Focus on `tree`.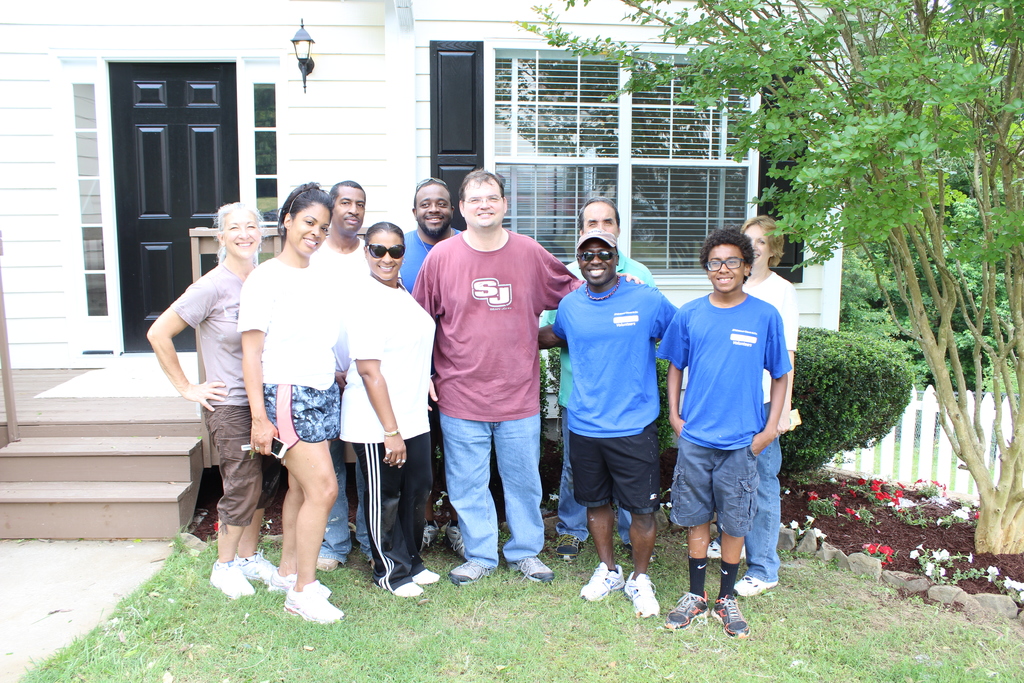
Focused at bbox=(513, 1, 1023, 553).
